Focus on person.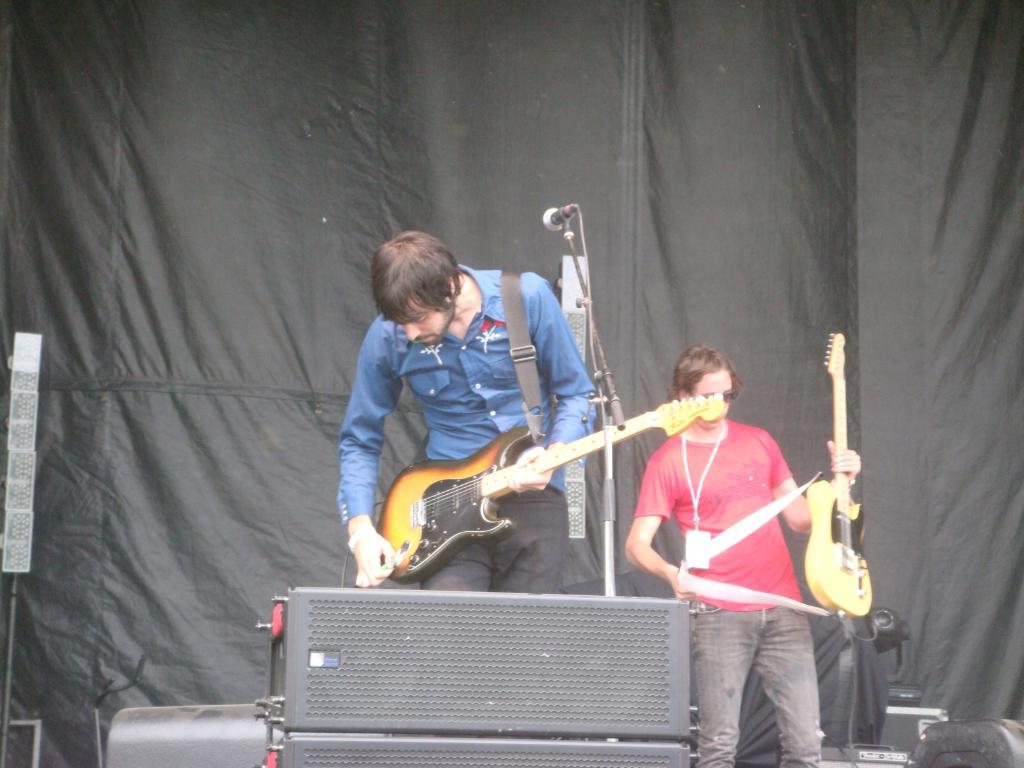
Focused at bbox=[625, 341, 863, 767].
